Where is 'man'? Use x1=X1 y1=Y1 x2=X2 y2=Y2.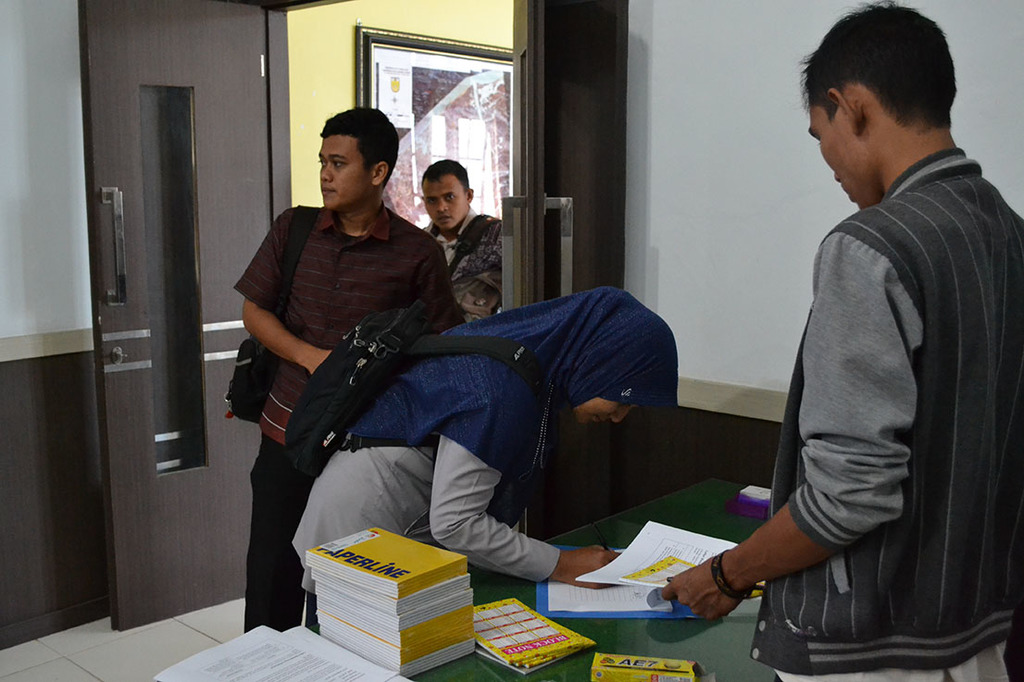
x1=240 y1=192 x2=642 y2=617.
